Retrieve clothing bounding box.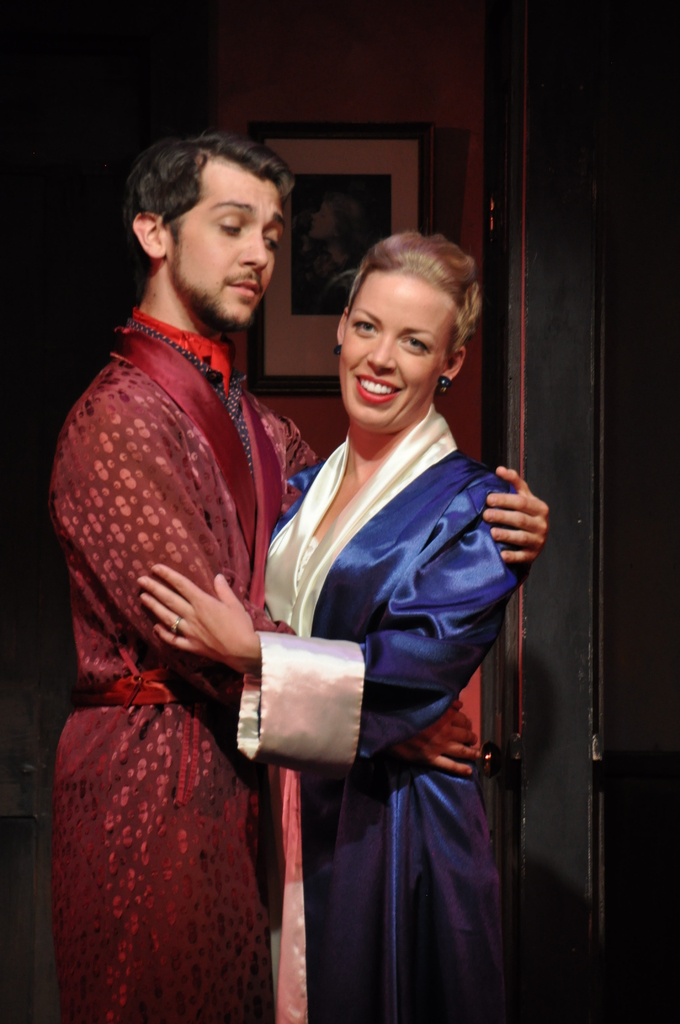
Bounding box: box=[273, 334, 530, 998].
